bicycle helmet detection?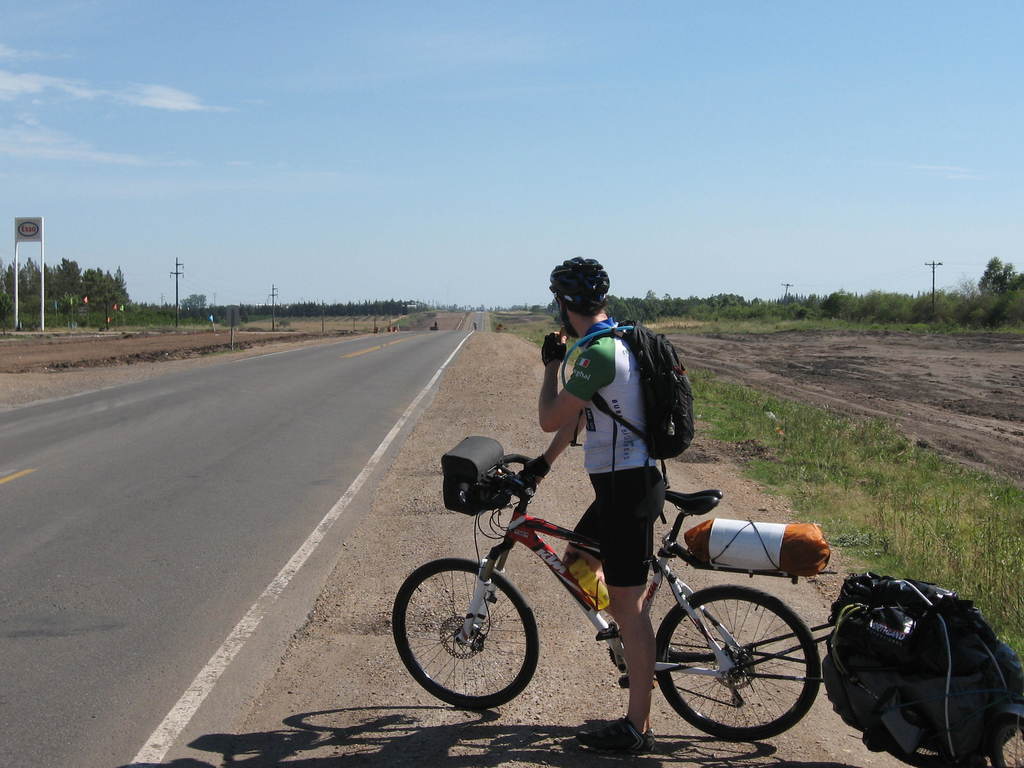
(555, 252, 613, 314)
